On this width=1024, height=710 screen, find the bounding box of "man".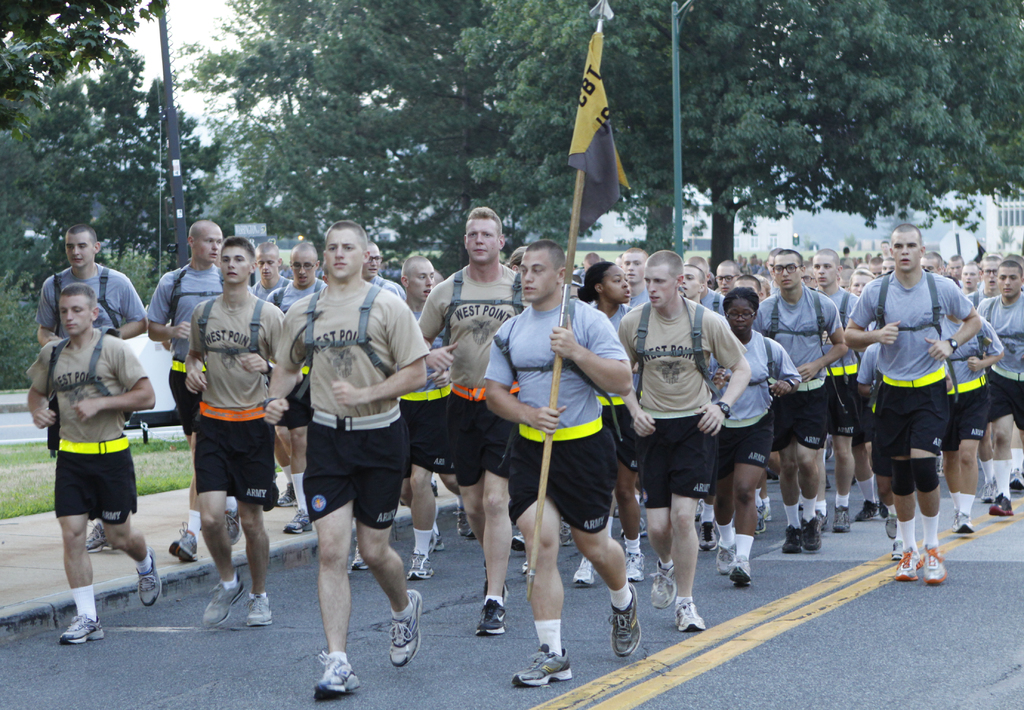
Bounding box: bbox=(267, 247, 335, 534).
